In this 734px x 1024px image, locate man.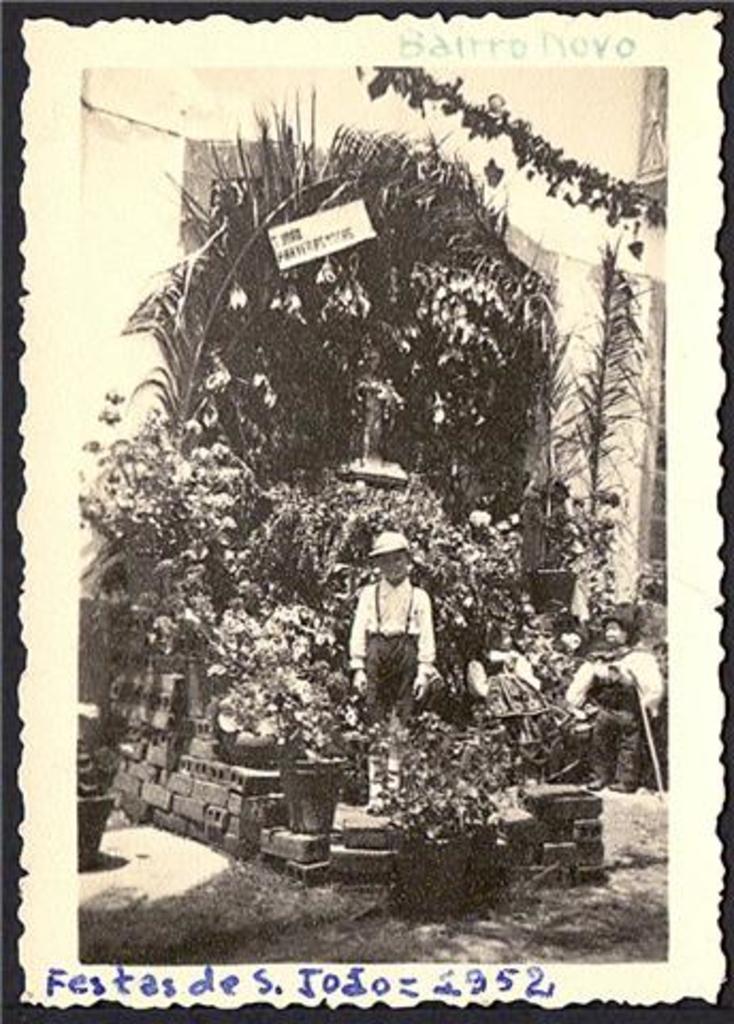
Bounding box: bbox=[339, 531, 446, 774].
